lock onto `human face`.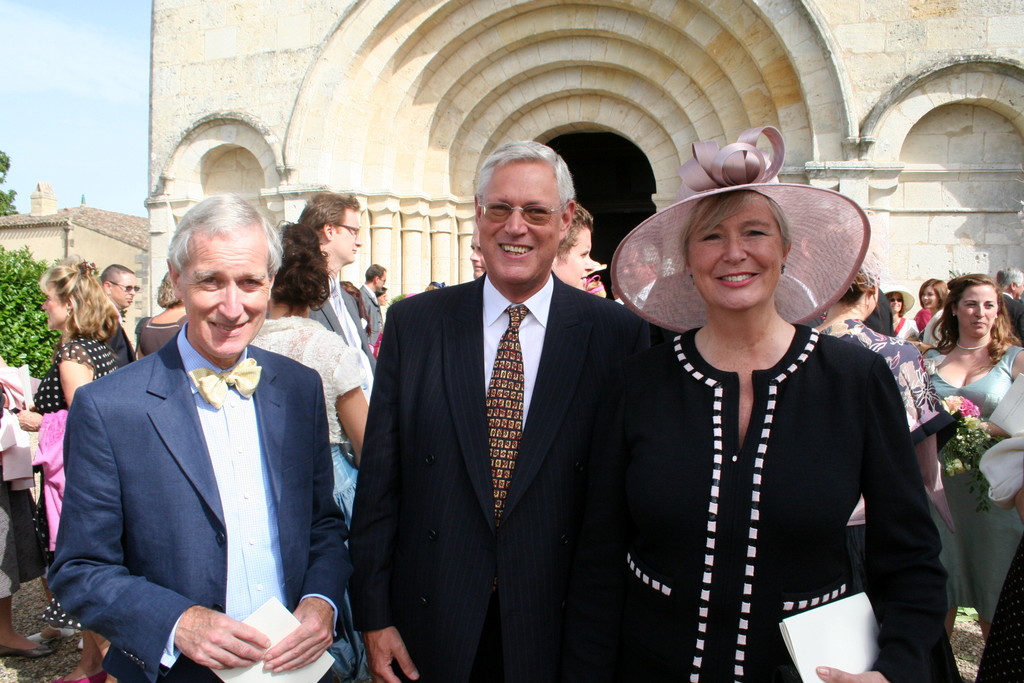
Locked: [left=890, top=292, right=903, bottom=313].
